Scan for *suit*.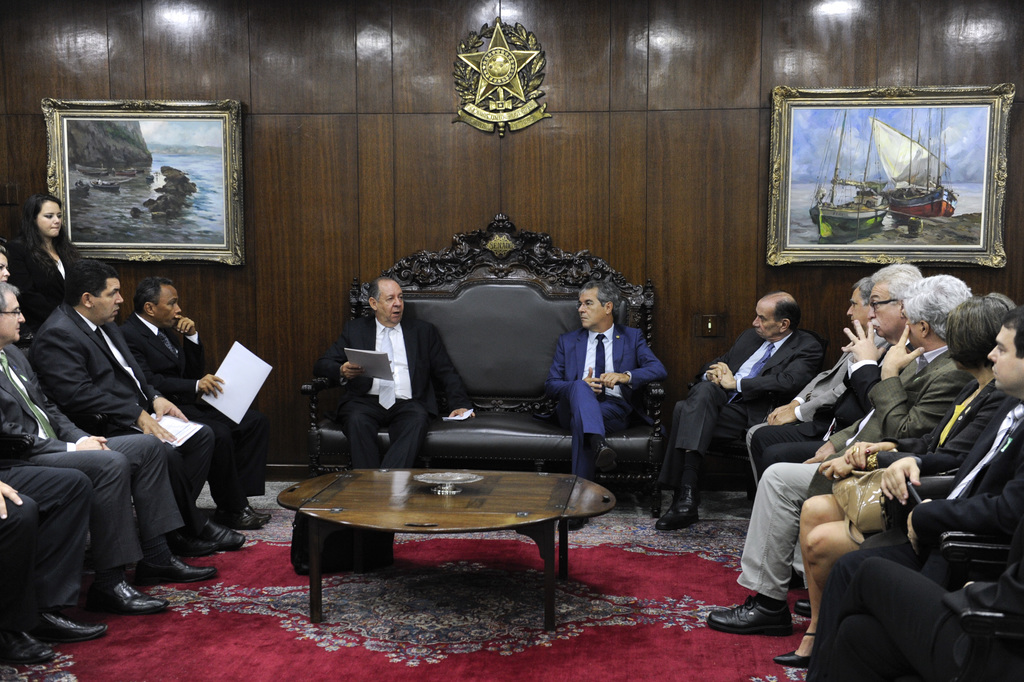
Scan result: [811, 553, 1020, 681].
